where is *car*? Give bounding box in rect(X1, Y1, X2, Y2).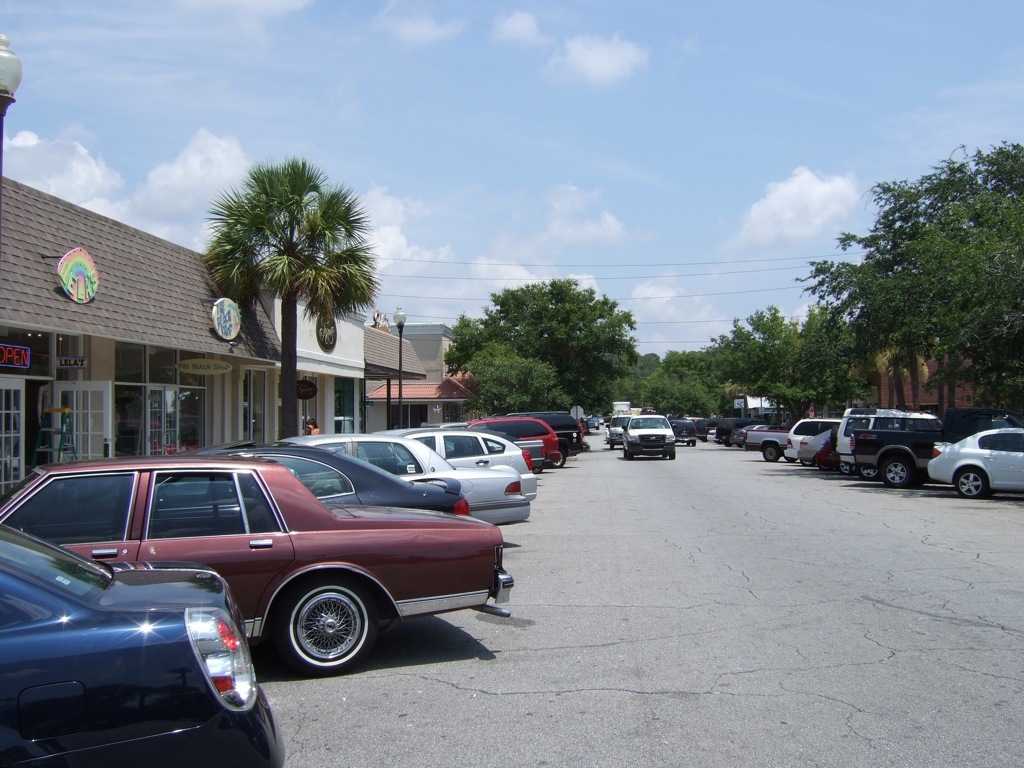
rect(623, 412, 674, 459).
